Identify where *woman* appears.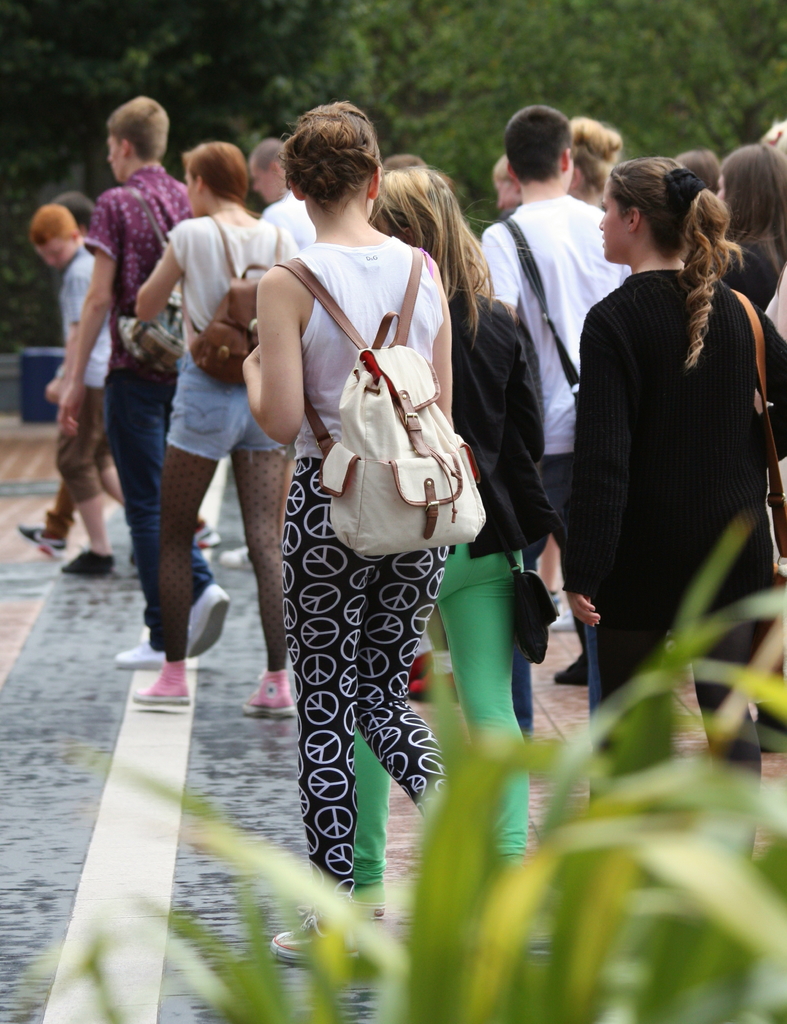
Appears at detection(132, 139, 307, 716).
